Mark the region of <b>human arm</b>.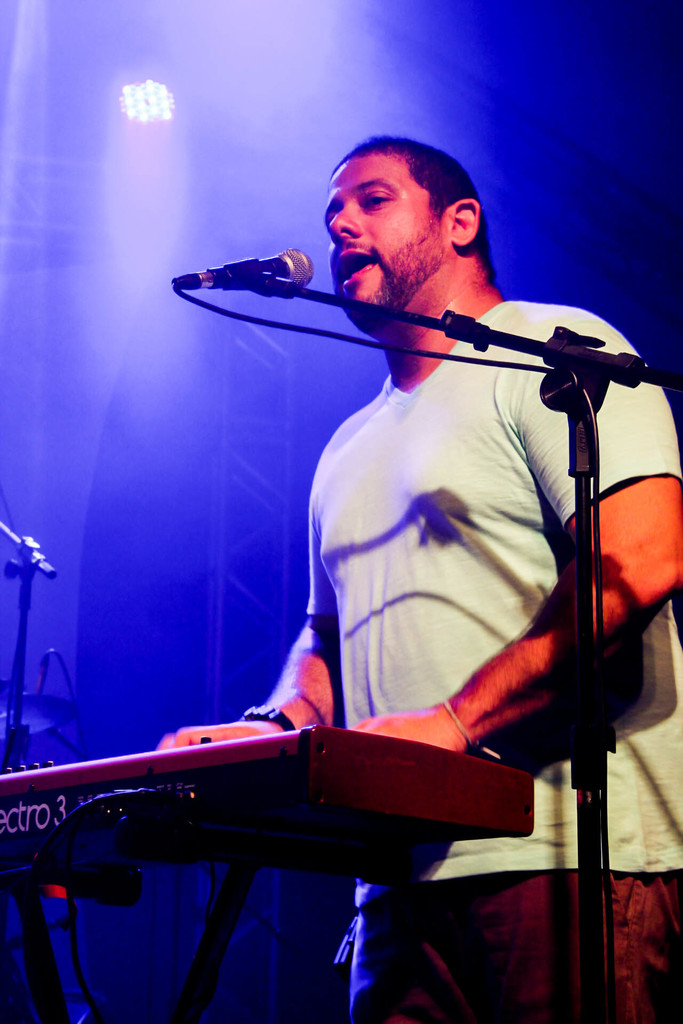
Region: detection(153, 440, 341, 748).
